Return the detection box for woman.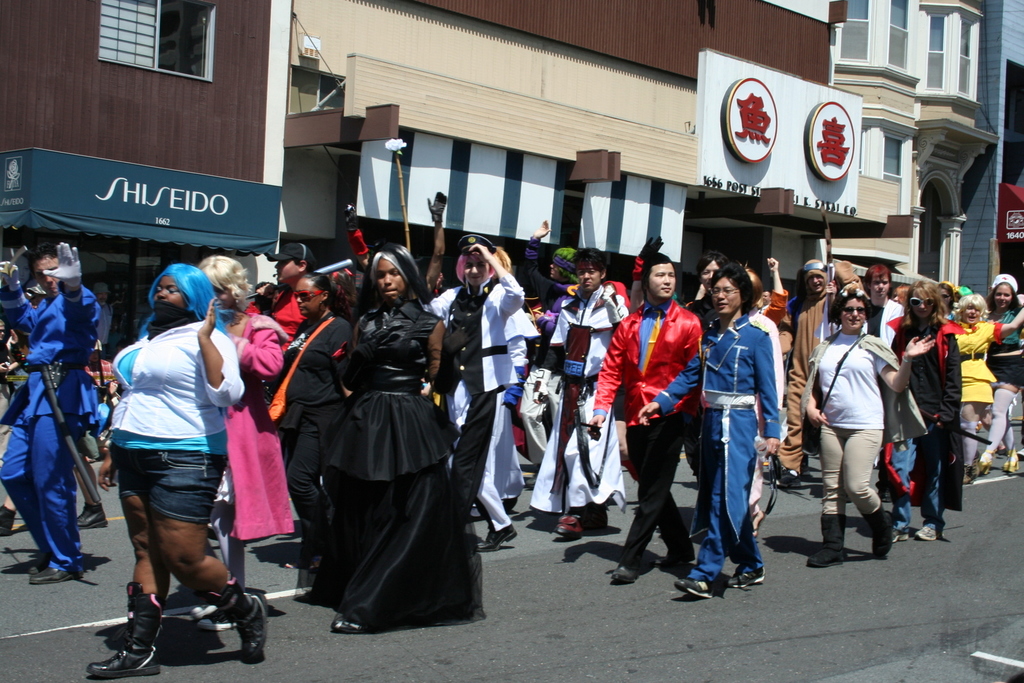
[left=976, top=257, right=1023, bottom=475].
